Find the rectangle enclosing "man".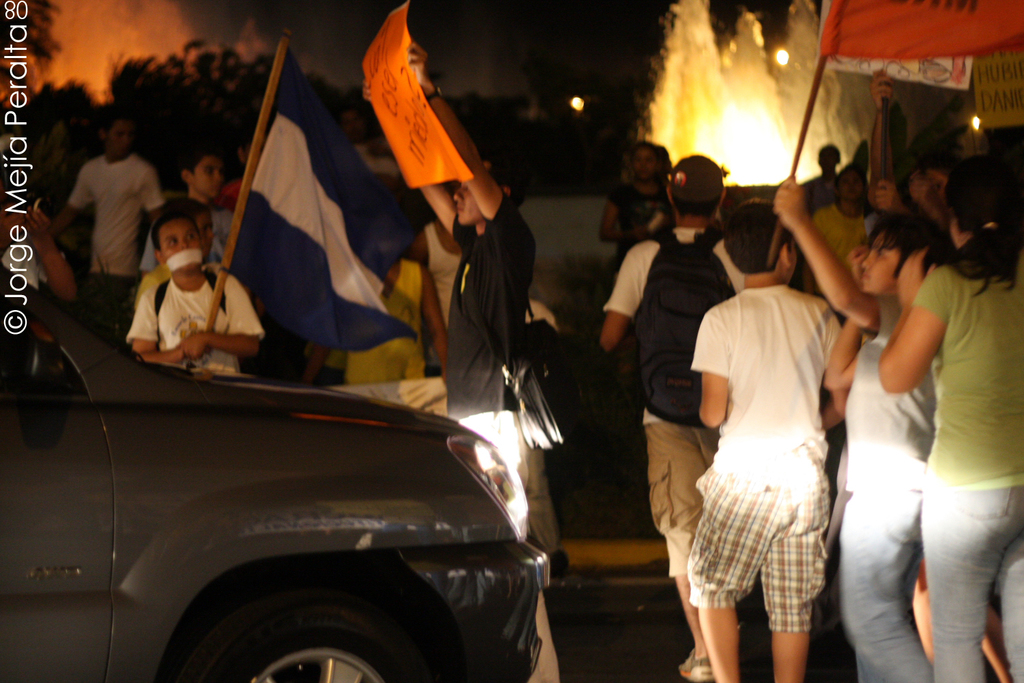
<bbox>44, 117, 177, 294</bbox>.
